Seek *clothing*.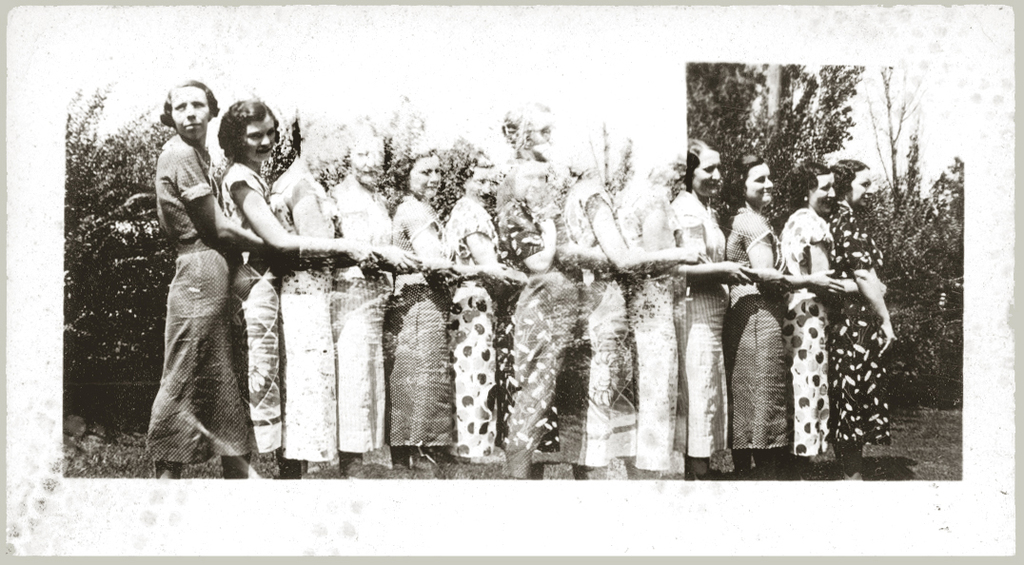
bbox=(129, 126, 281, 473).
